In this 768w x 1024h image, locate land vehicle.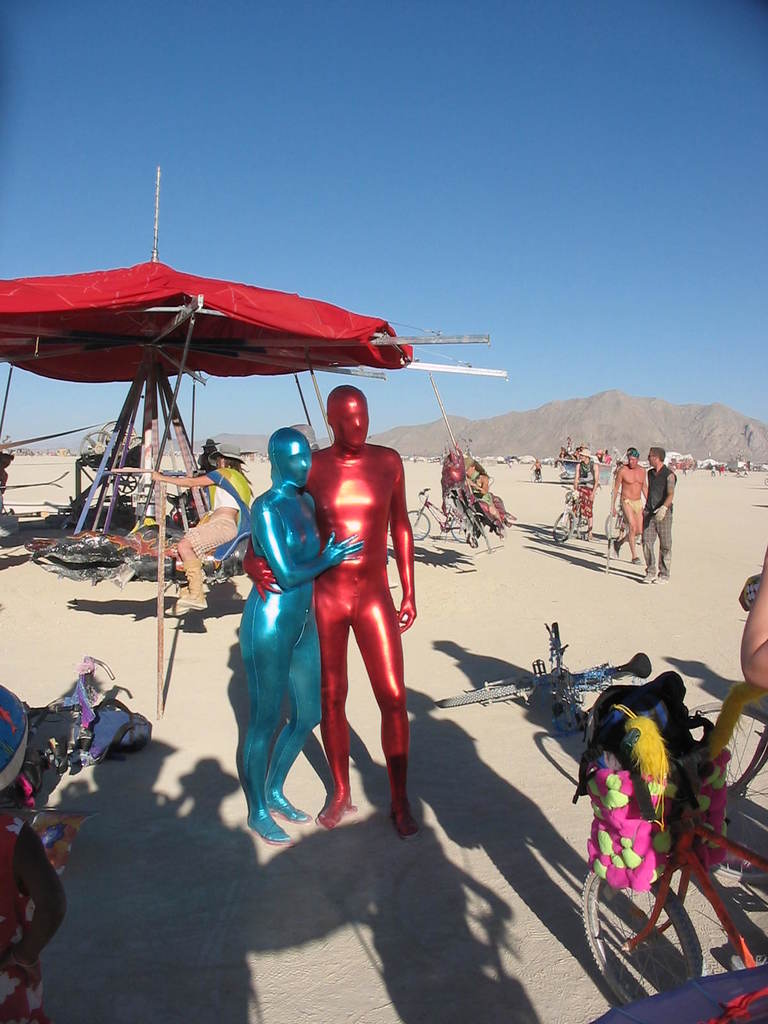
Bounding box: locate(580, 713, 767, 1005).
